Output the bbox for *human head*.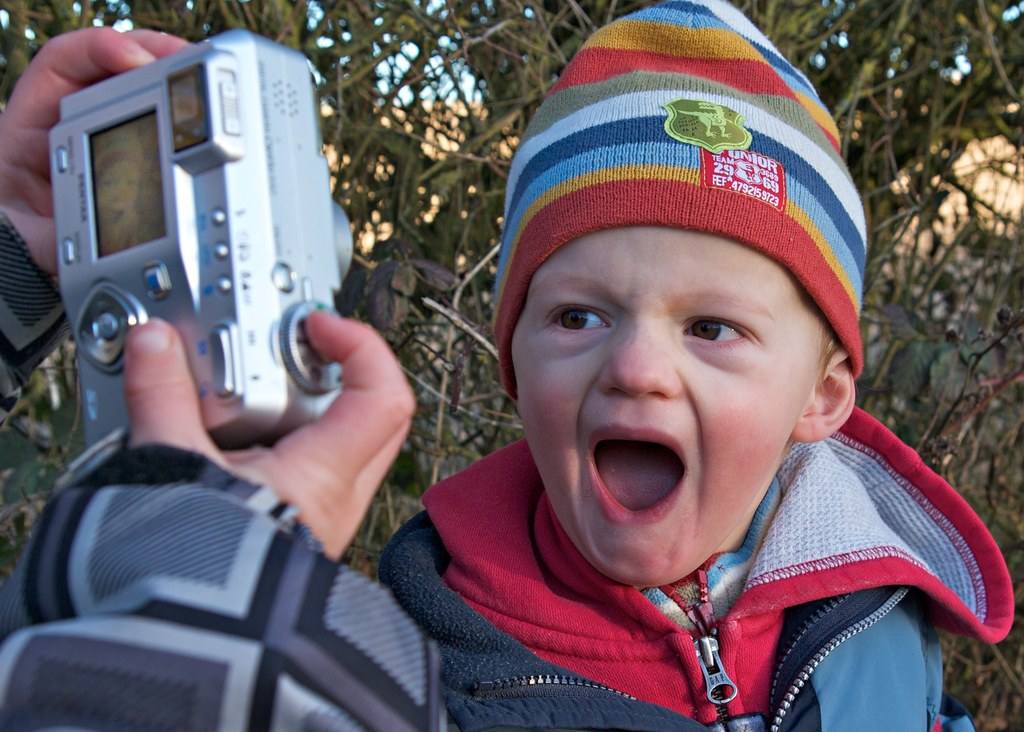
x1=484, y1=51, x2=872, y2=555.
